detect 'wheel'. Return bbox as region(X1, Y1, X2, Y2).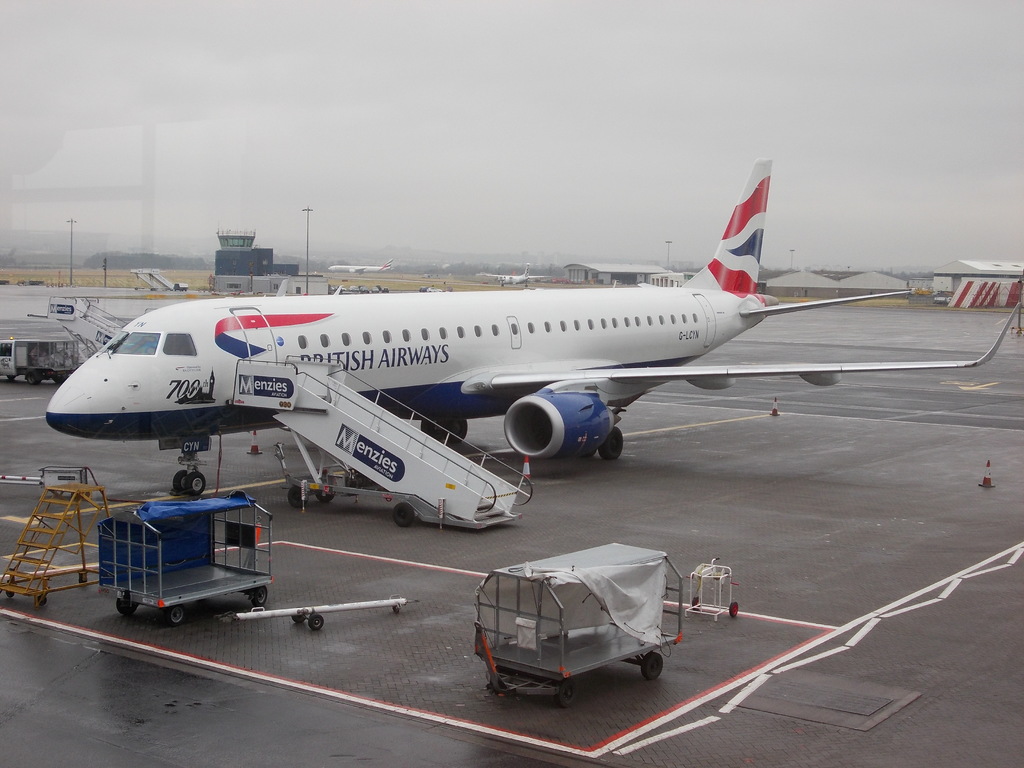
region(636, 650, 669, 682).
